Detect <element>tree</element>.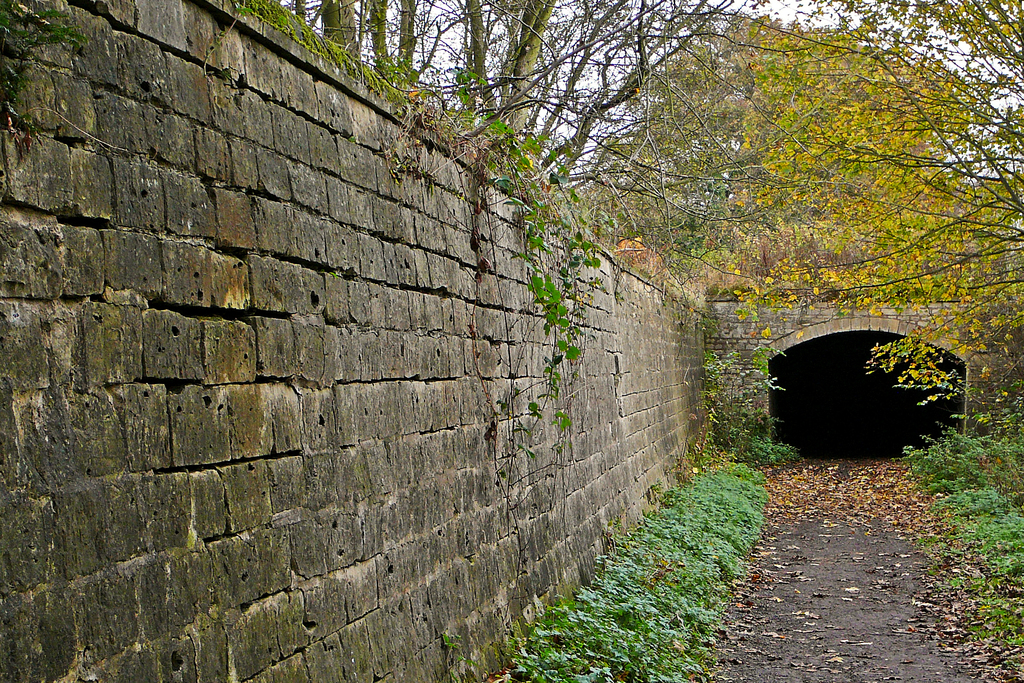
Detected at bbox=(252, 0, 765, 288).
